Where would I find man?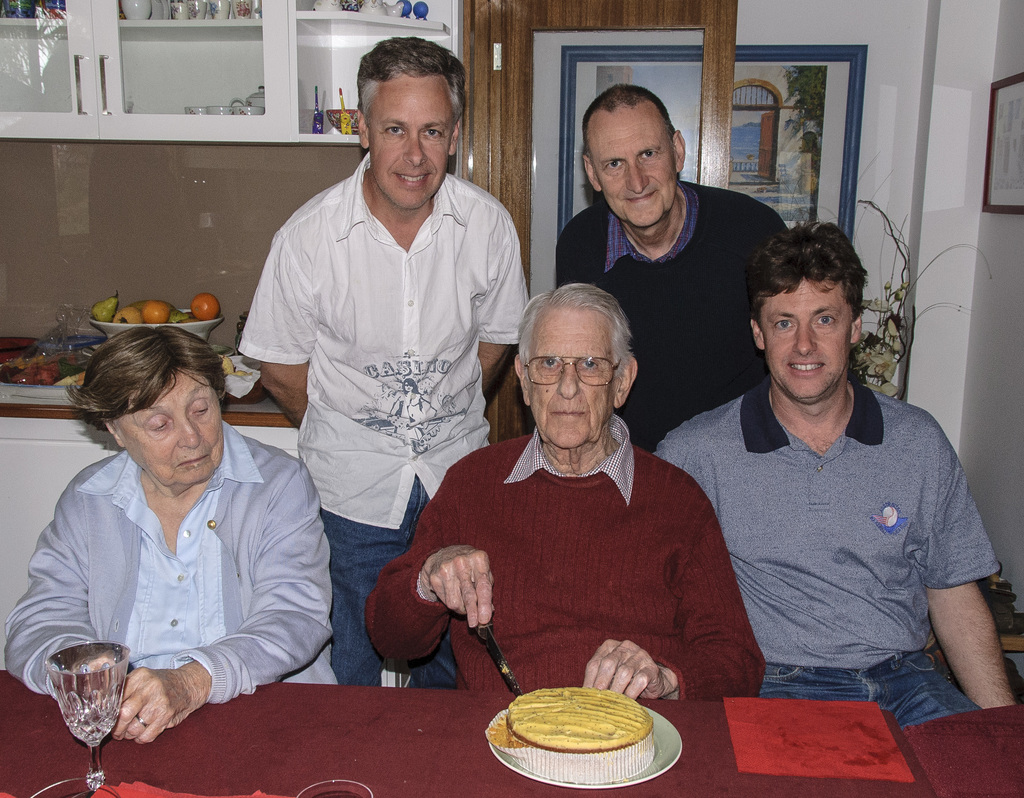
At [left=648, top=223, right=1023, bottom=726].
